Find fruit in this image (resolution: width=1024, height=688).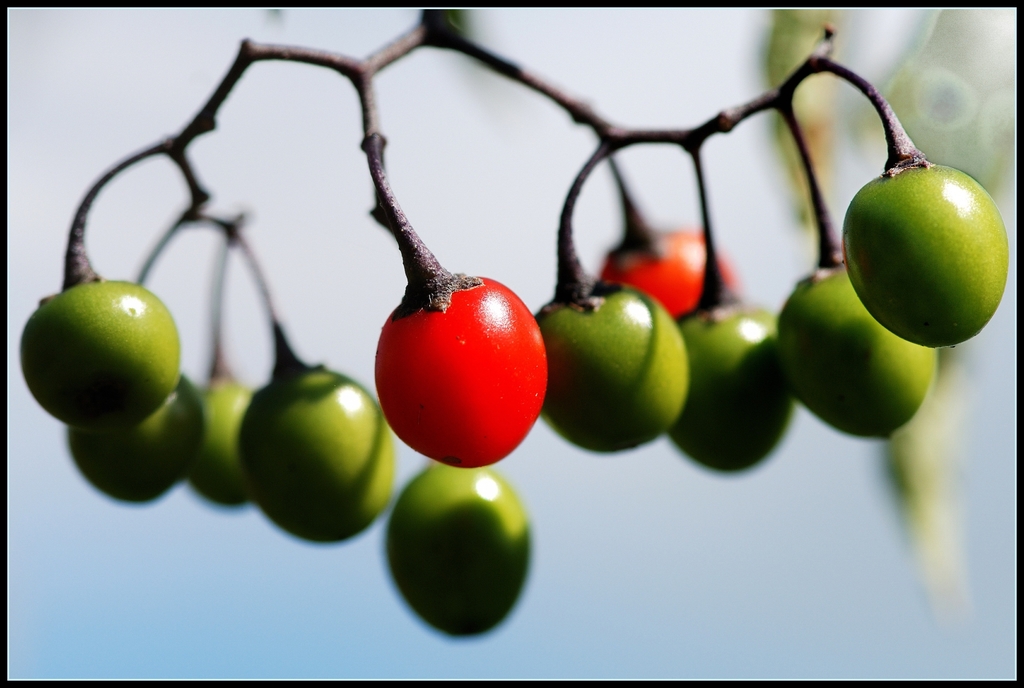
<region>668, 301, 792, 472</region>.
